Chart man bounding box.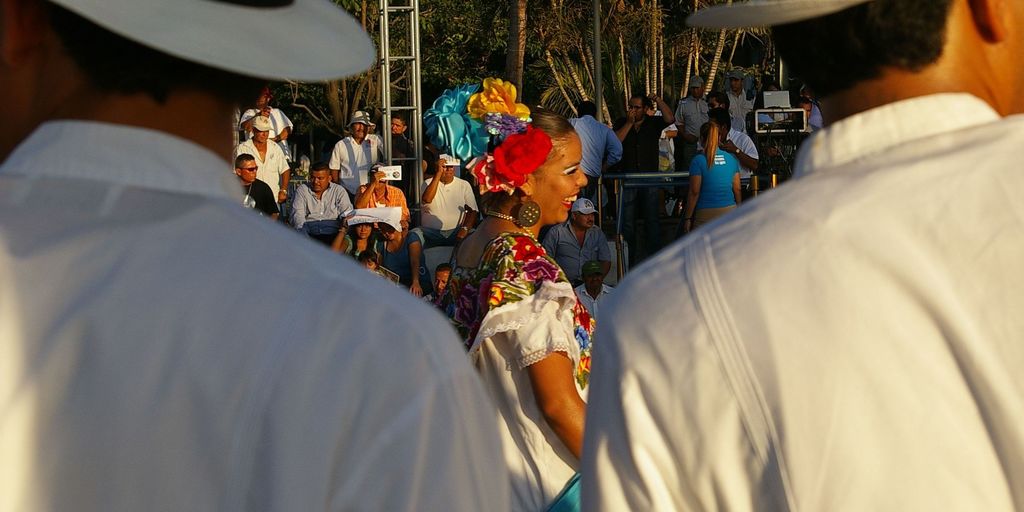
Charted: x1=700, y1=86, x2=772, y2=180.
